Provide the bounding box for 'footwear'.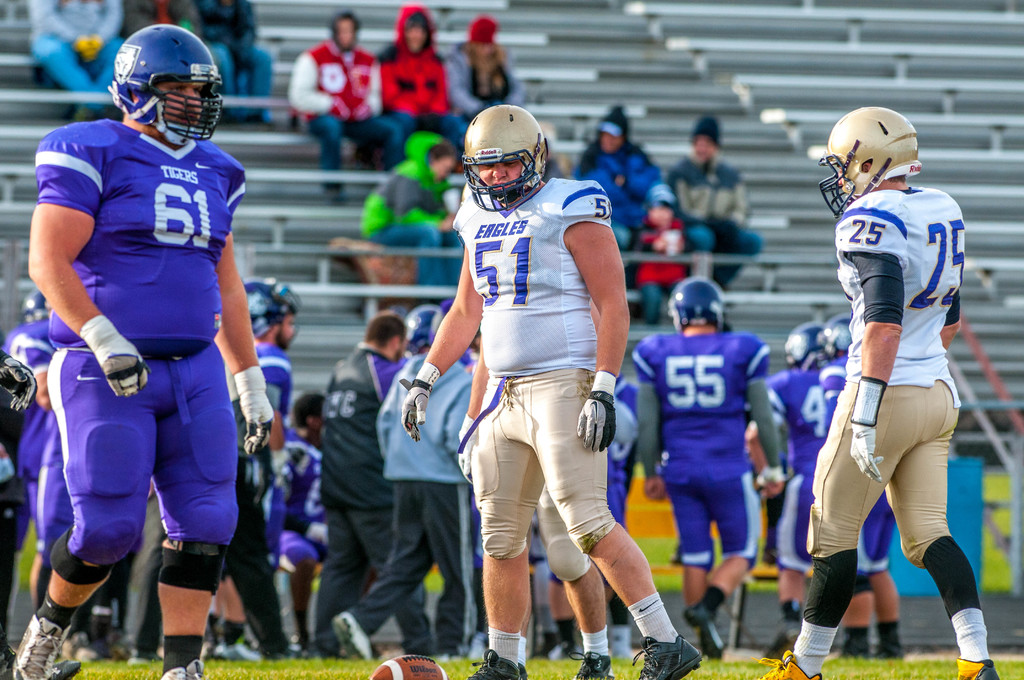
{"left": 569, "top": 649, "right": 621, "bottom": 679}.
